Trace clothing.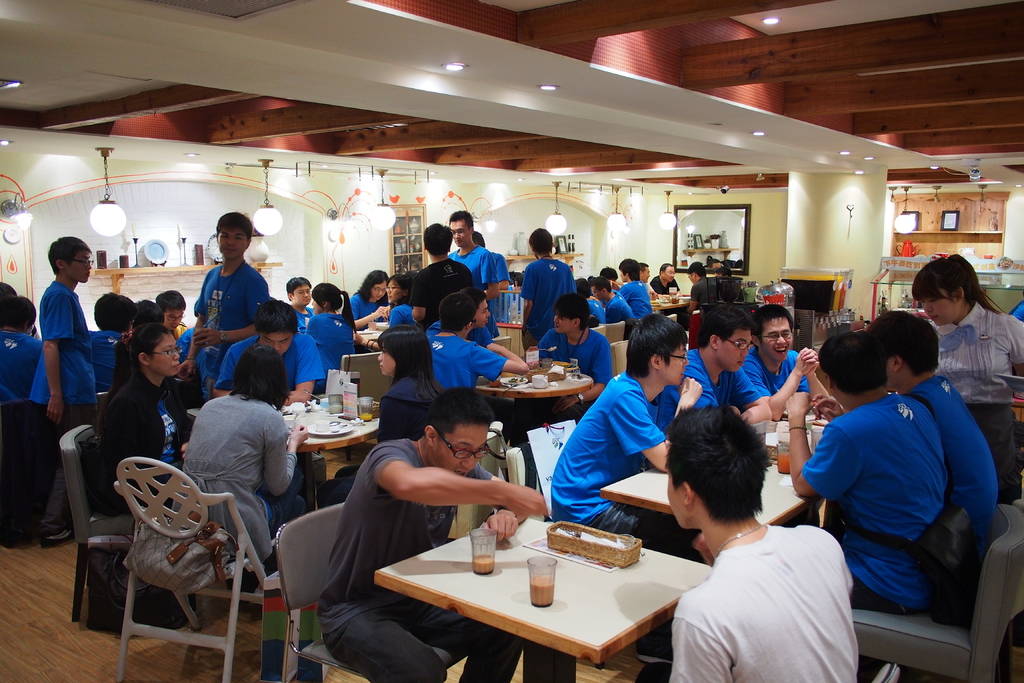
Traced to bbox=[527, 318, 606, 395].
